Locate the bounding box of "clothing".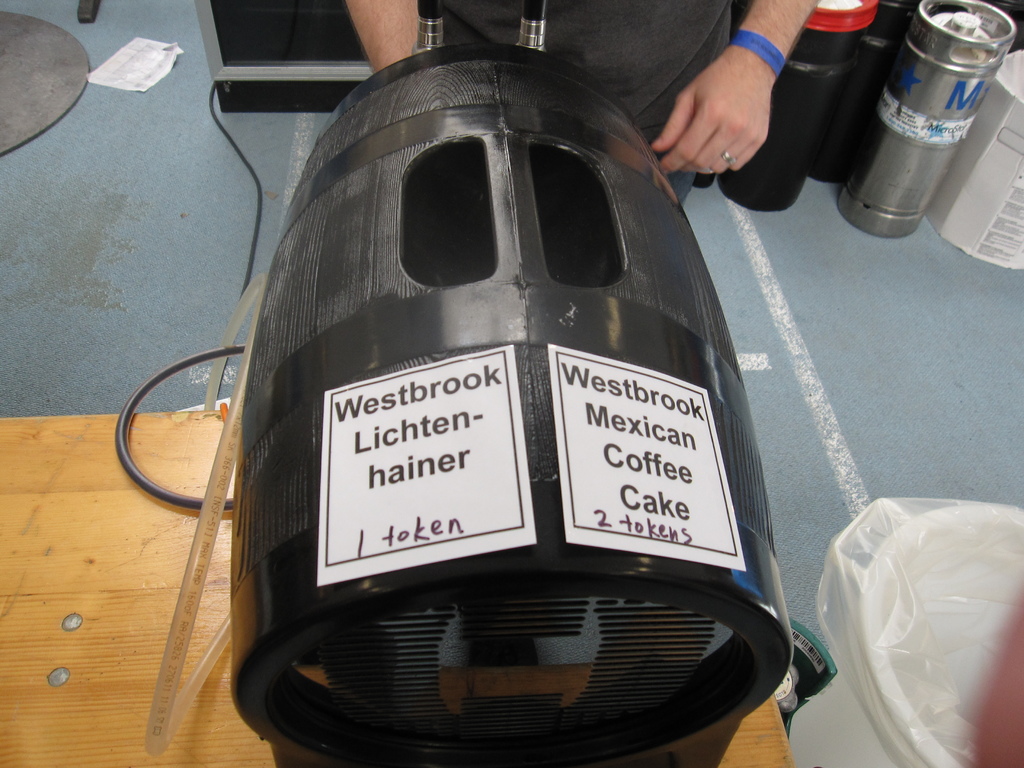
Bounding box: (x1=426, y1=0, x2=732, y2=210).
